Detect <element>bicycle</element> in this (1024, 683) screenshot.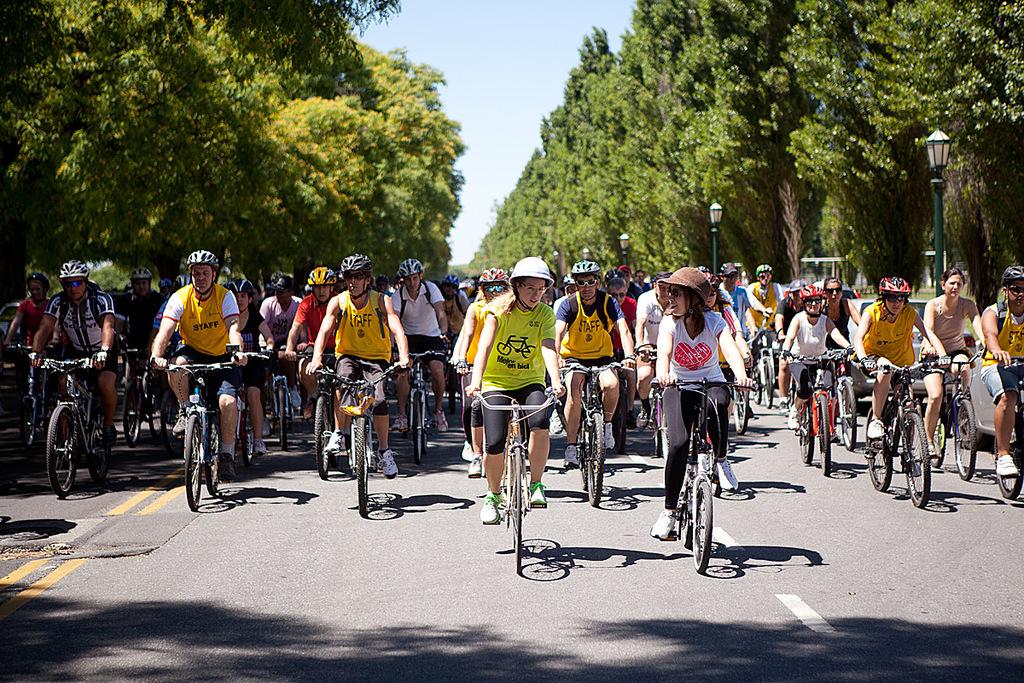
Detection: box=[862, 356, 929, 511].
